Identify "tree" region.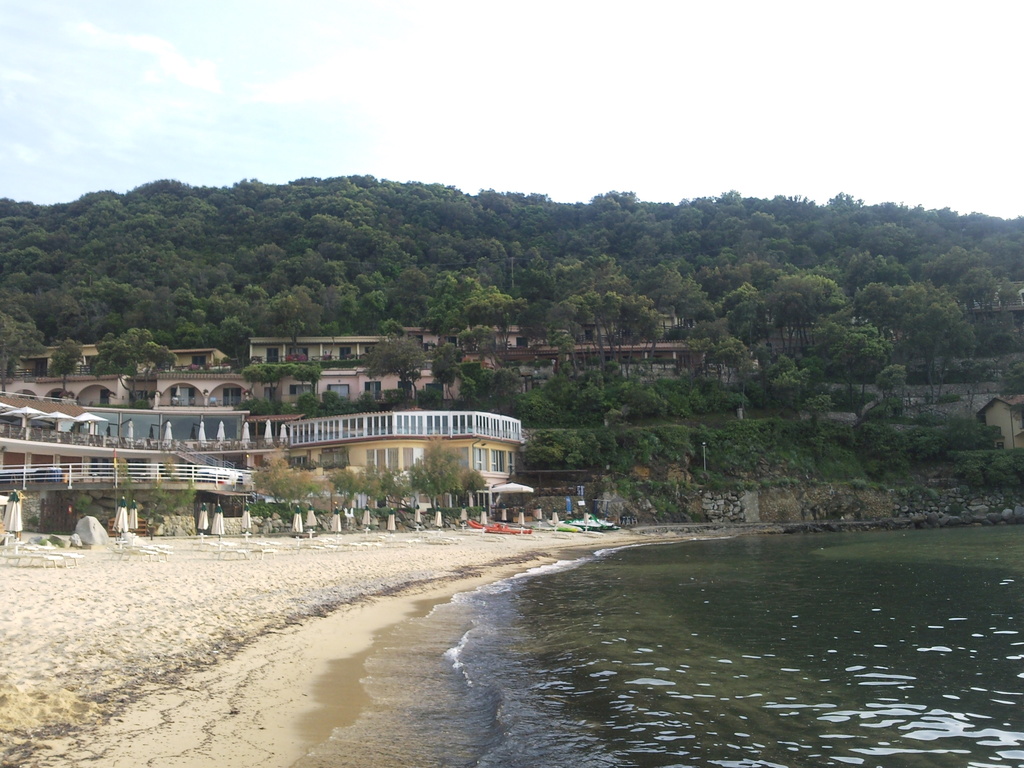
Region: 67, 484, 111, 529.
